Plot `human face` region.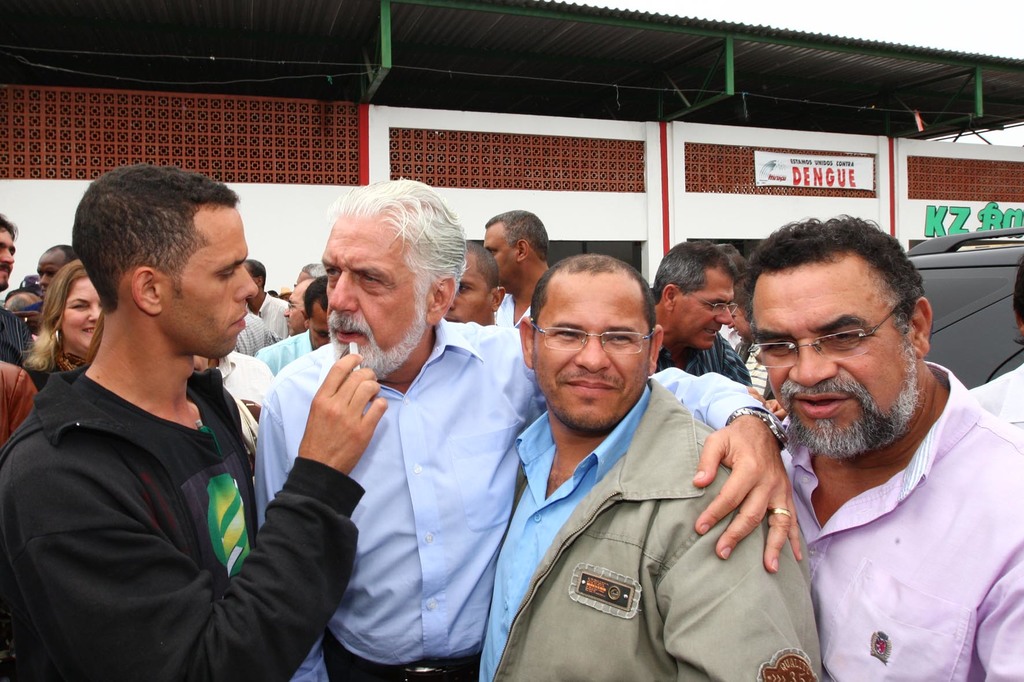
Plotted at select_region(0, 223, 16, 293).
